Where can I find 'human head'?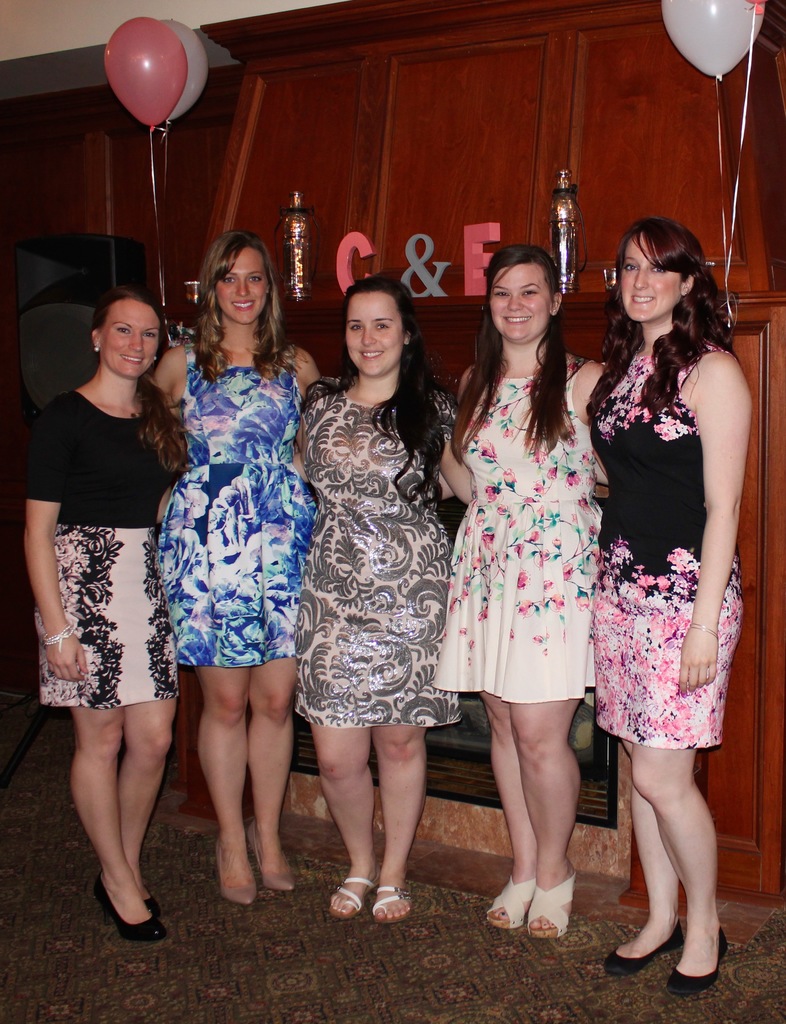
You can find it at (x1=484, y1=242, x2=565, y2=342).
